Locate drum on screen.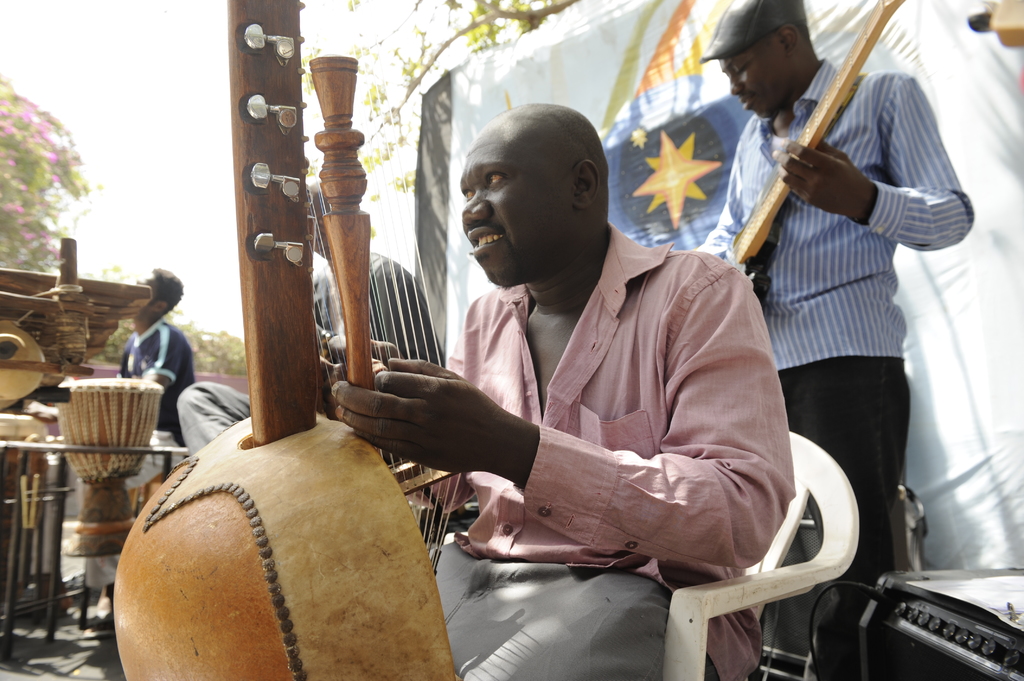
On screen at locate(0, 414, 47, 603).
